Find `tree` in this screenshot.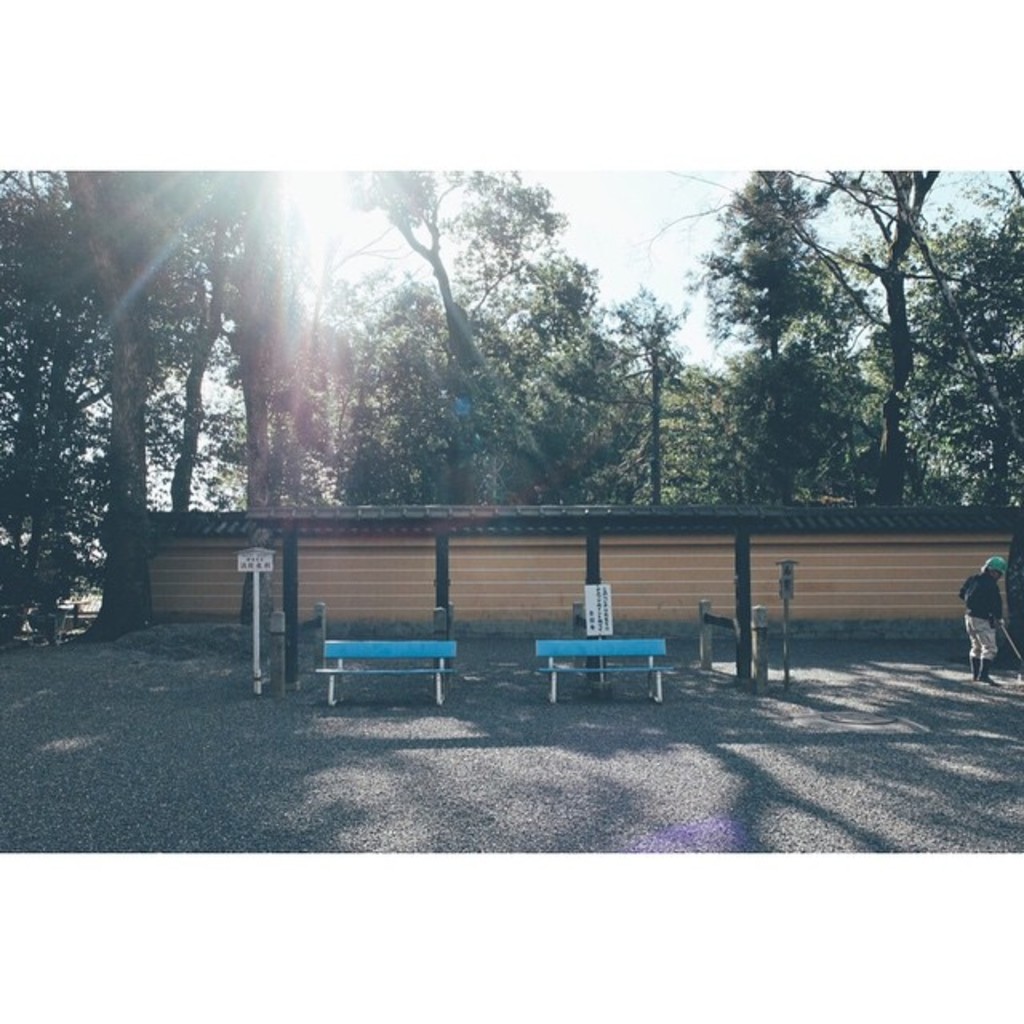
The bounding box for `tree` is <bbox>694, 158, 907, 533</bbox>.
